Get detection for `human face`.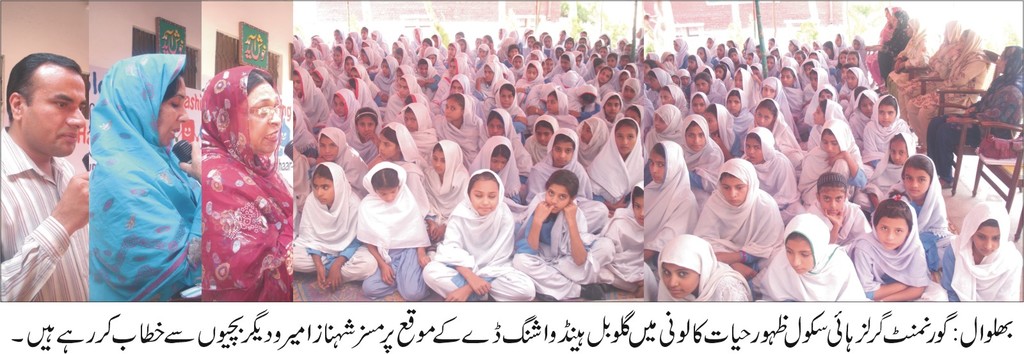
Detection: [left=358, top=117, right=375, bottom=140].
